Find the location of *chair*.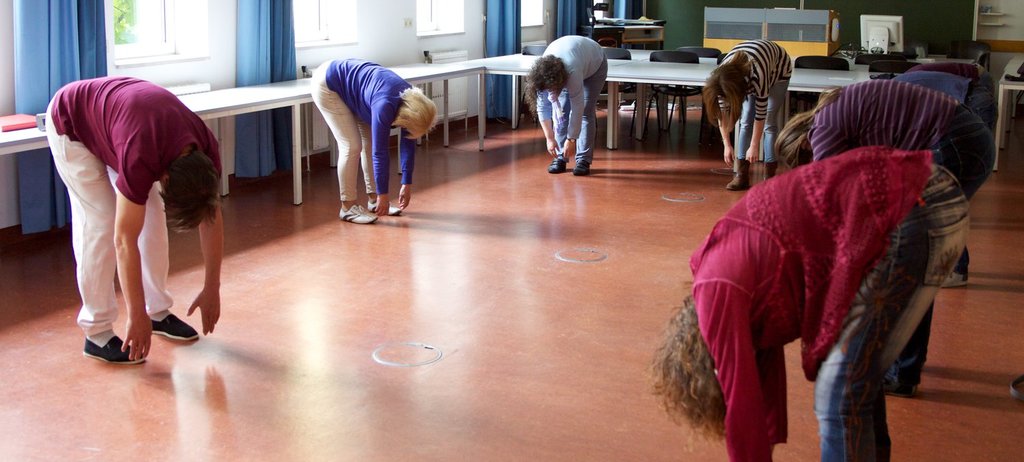
Location: select_region(967, 44, 991, 66).
